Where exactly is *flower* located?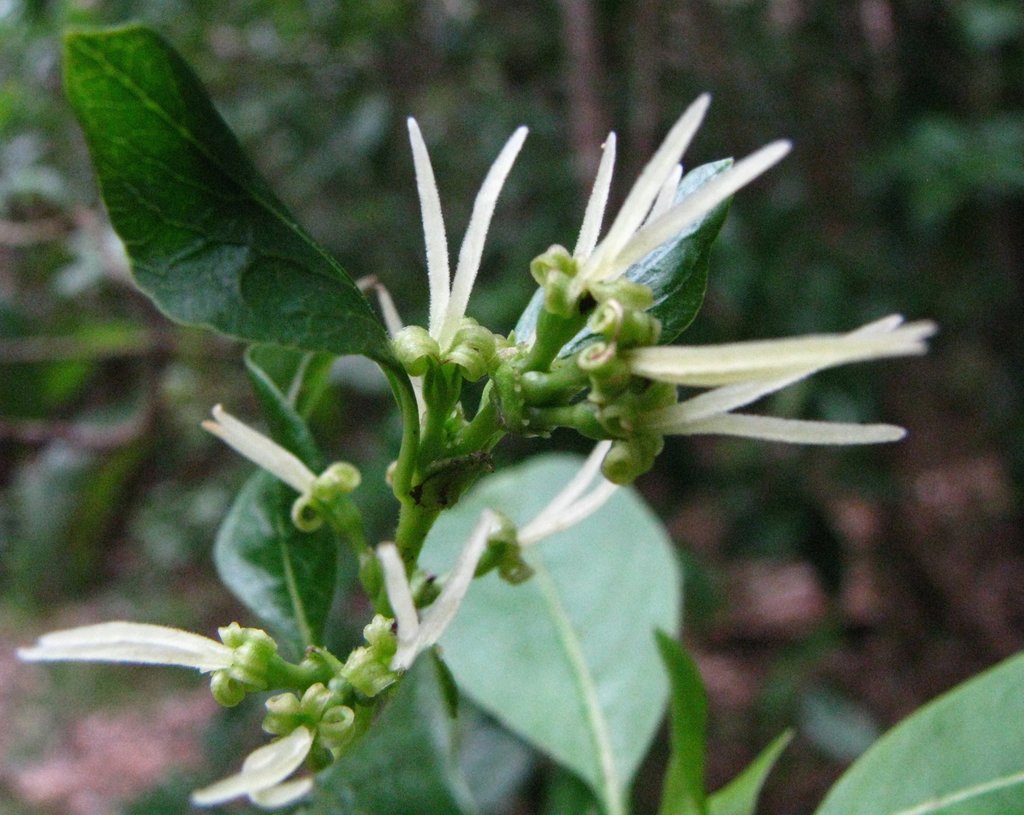
Its bounding box is select_region(191, 672, 364, 814).
